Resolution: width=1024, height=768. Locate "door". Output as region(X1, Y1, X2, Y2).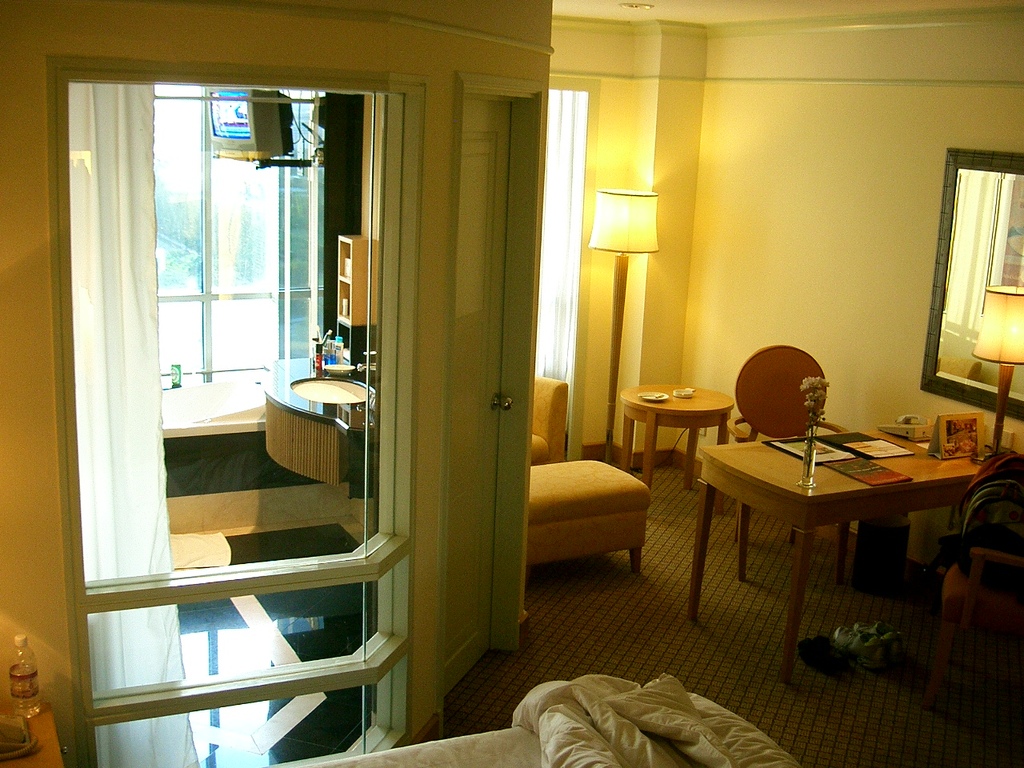
region(434, 94, 518, 702).
